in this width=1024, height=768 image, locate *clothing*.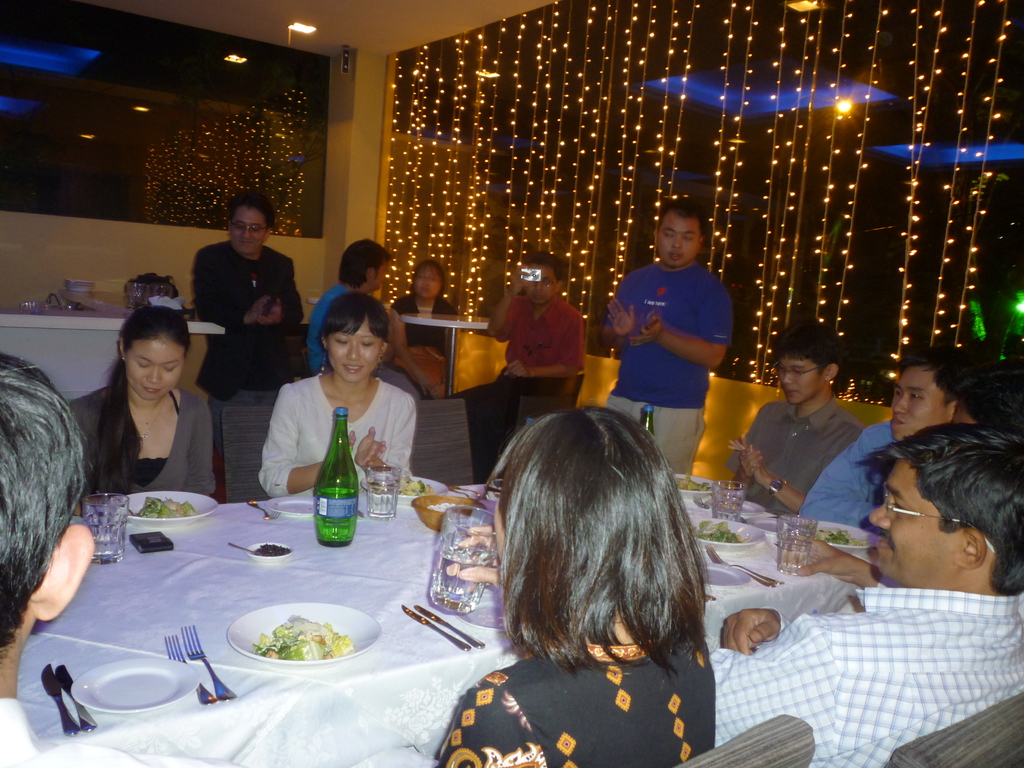
Bounding box: 268 365 413 497.
